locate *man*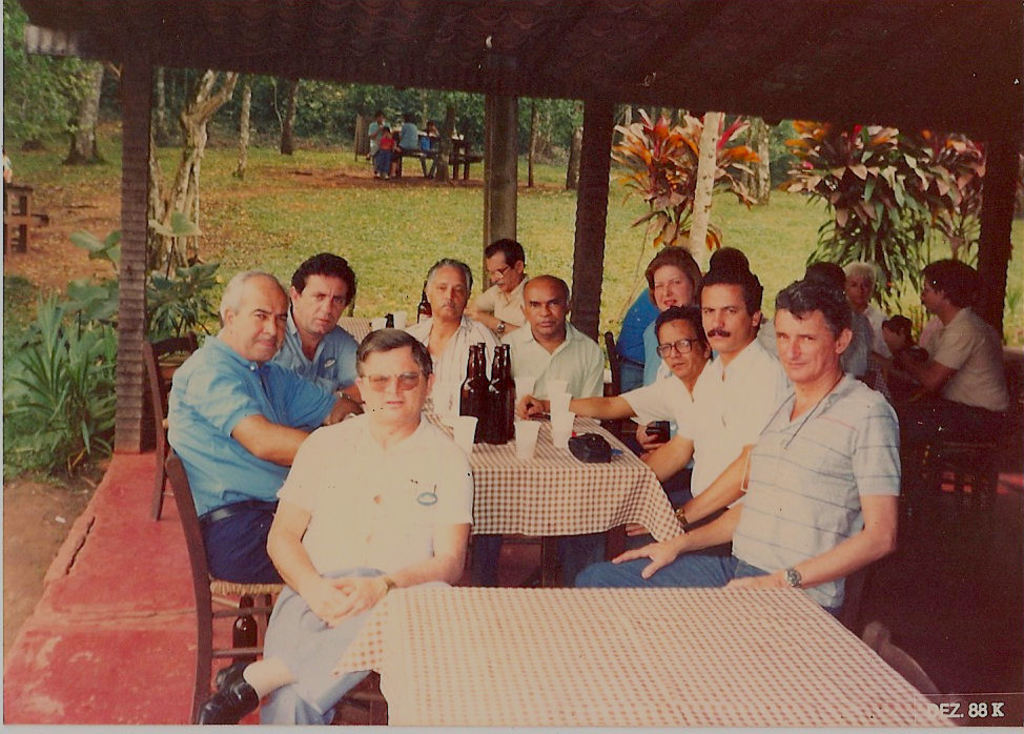
873,258,1010,447
